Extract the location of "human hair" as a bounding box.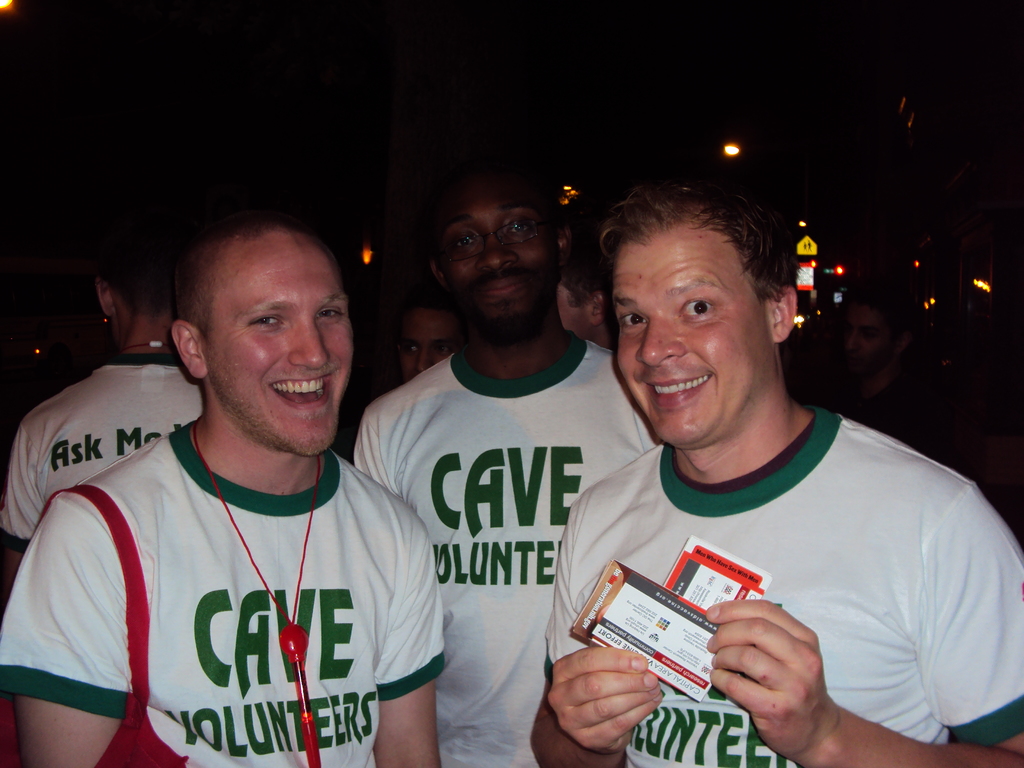
bbox=(577, 198, 804, 339).
